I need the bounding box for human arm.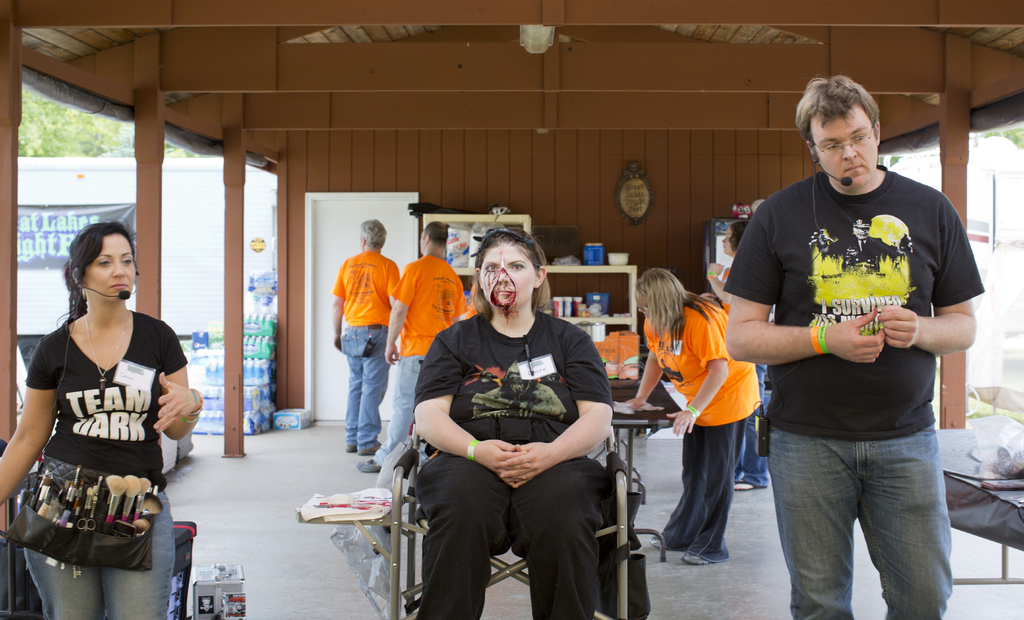
Here it is: [left=381, top=263, right=419, bottom=365].
